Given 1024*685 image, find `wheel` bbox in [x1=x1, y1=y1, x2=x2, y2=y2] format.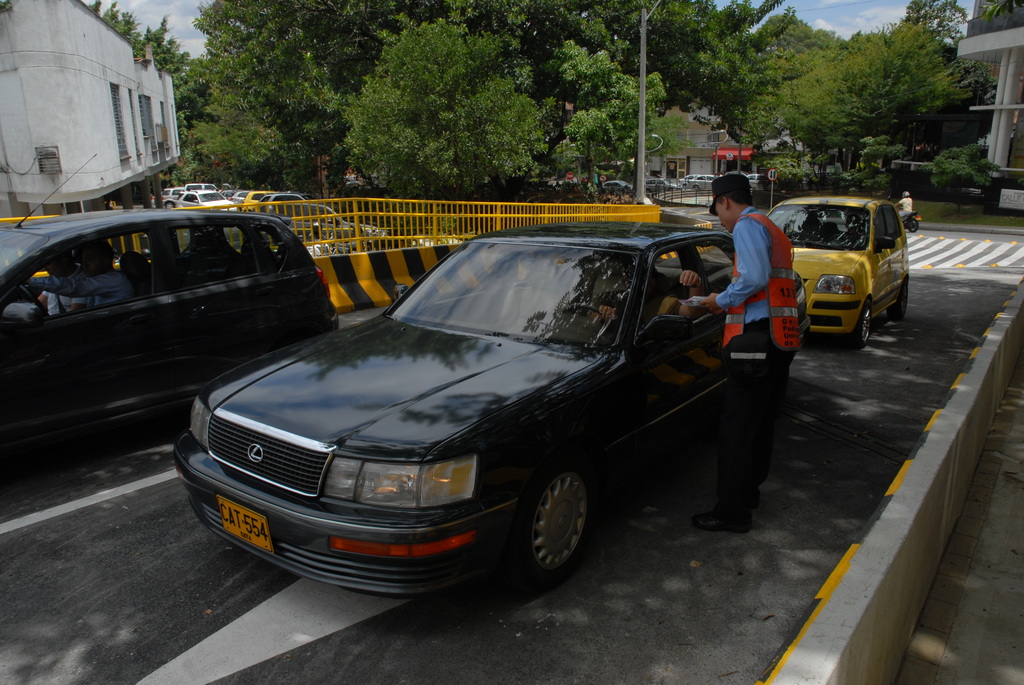
[x1=845, y1=300, x2=870, y2=350].
